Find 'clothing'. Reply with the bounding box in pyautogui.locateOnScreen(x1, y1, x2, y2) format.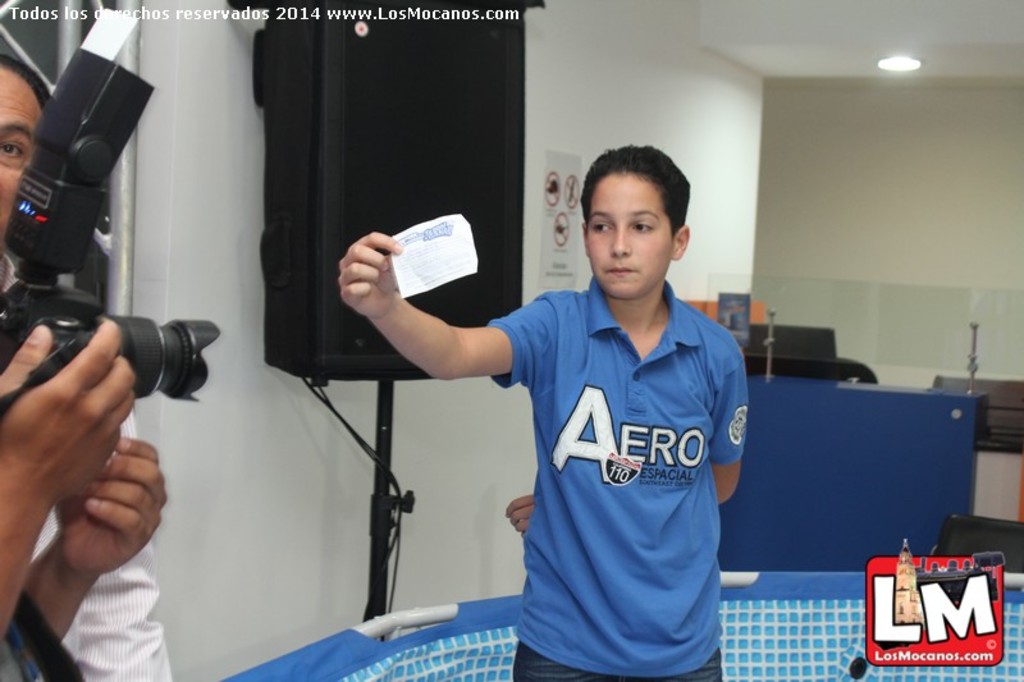
pyautogui.locateOnScreen(1, 248, 174, 681).
